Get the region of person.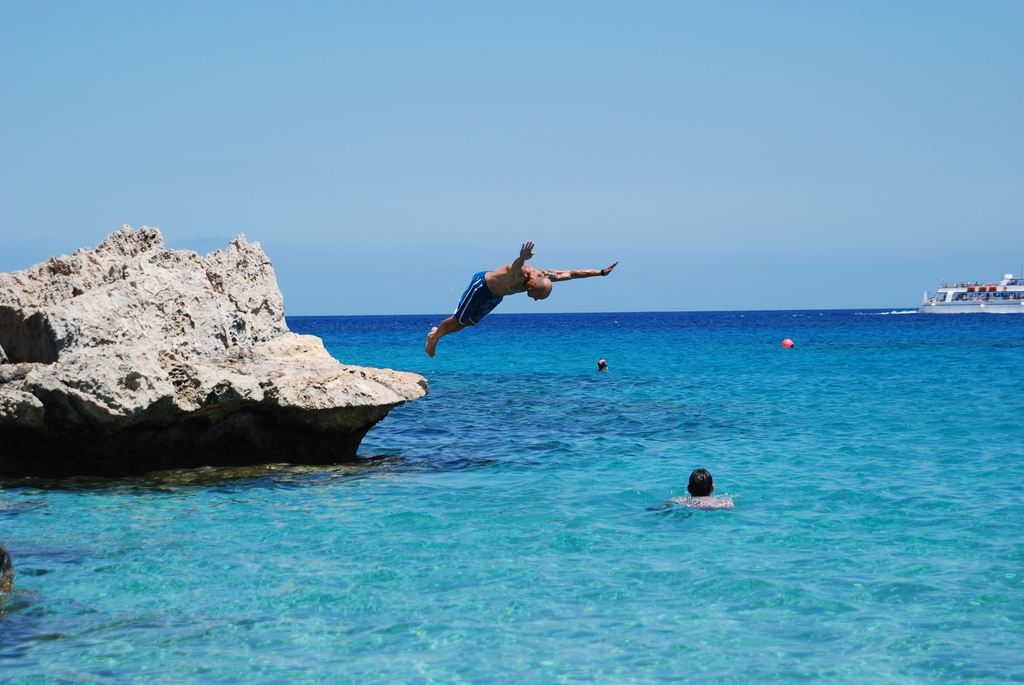
<region>654, 468, 742, 509</region>.
